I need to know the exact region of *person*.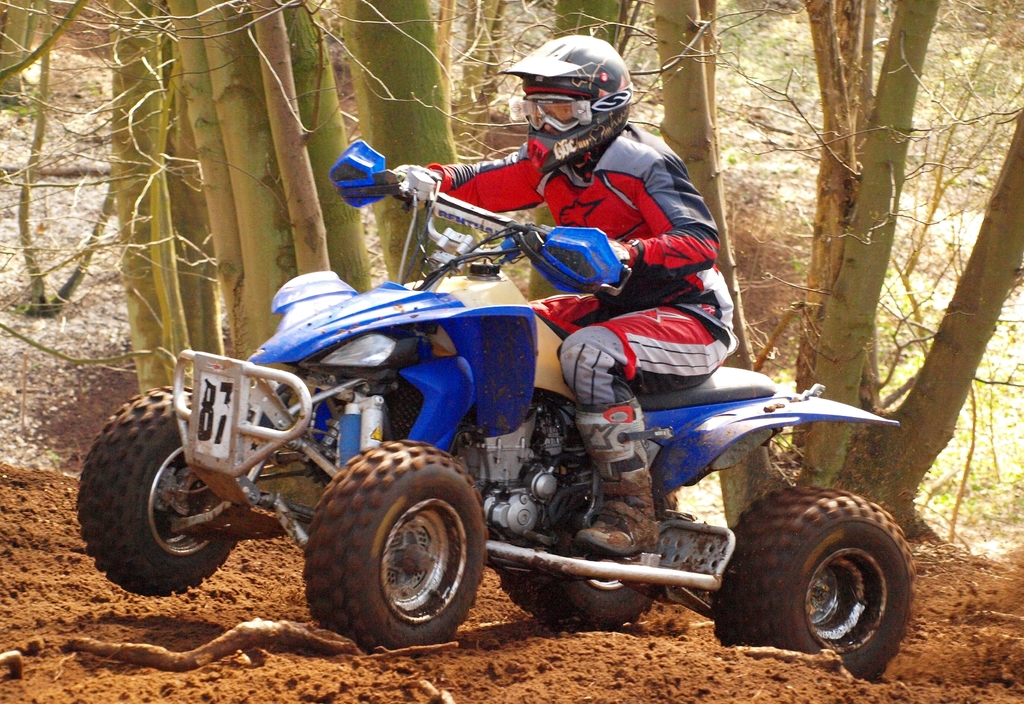
Region: bbox=(390, 51, 716, 440).
